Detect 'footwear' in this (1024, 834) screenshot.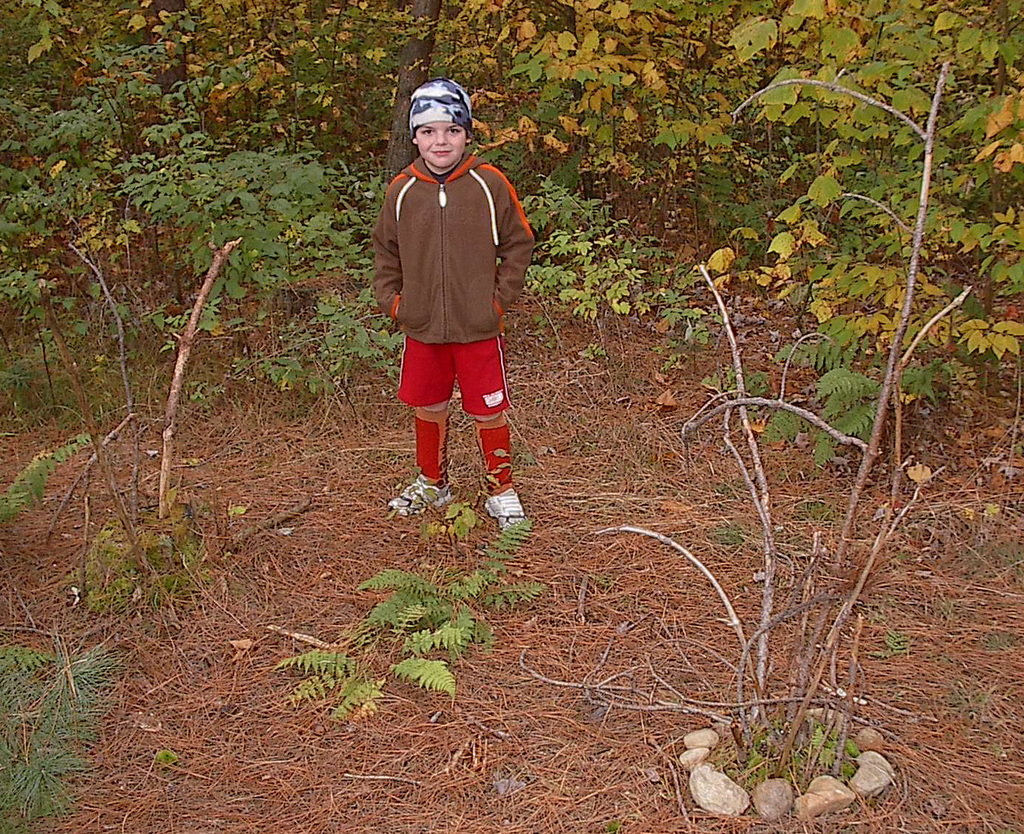
Detection: (left=386, top=481, right=456, bottom=516).
